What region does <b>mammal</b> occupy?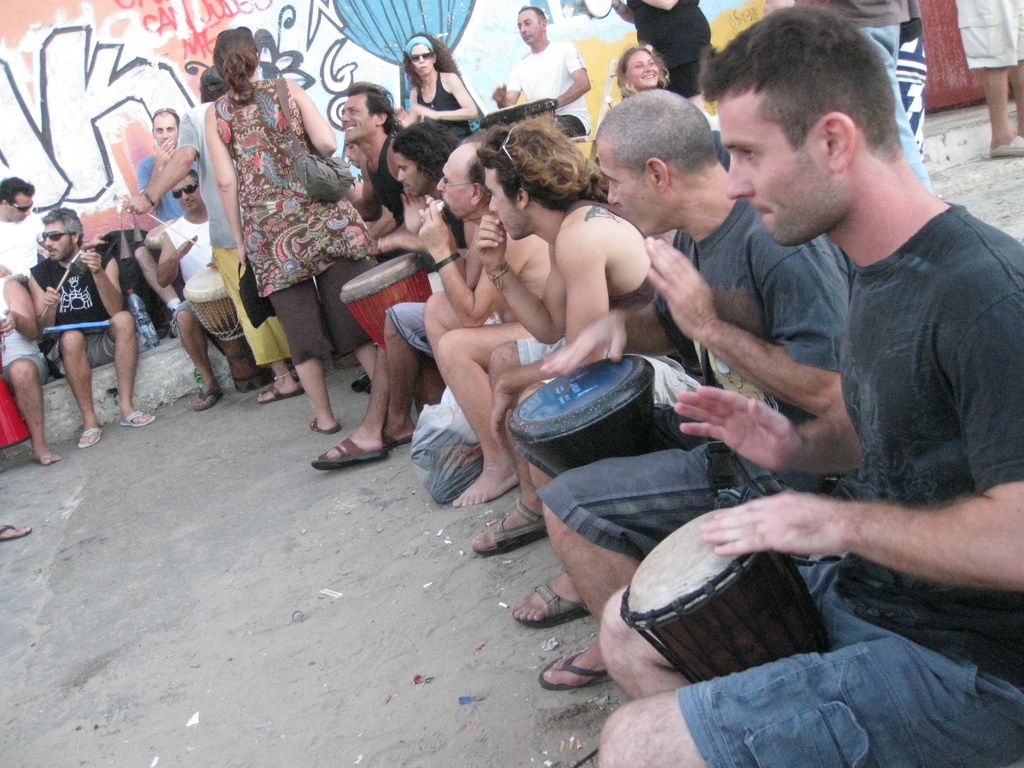
detection(488, 0, 593, 124).
